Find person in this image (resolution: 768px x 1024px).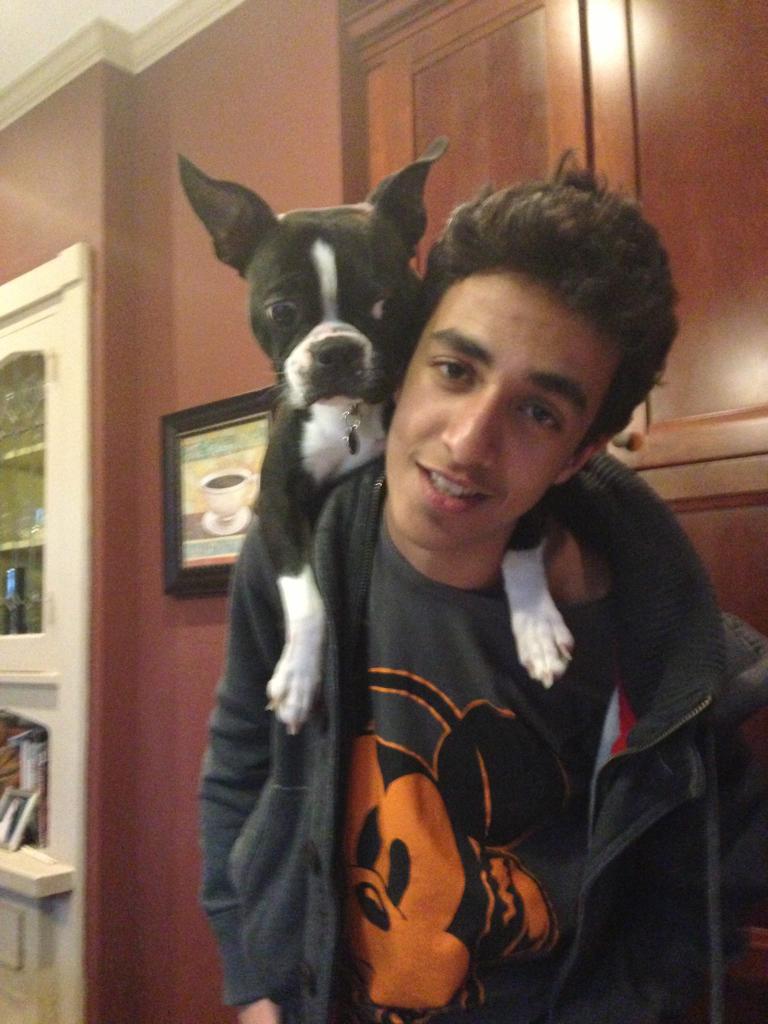
locate(203, 150, 767, 1023).
